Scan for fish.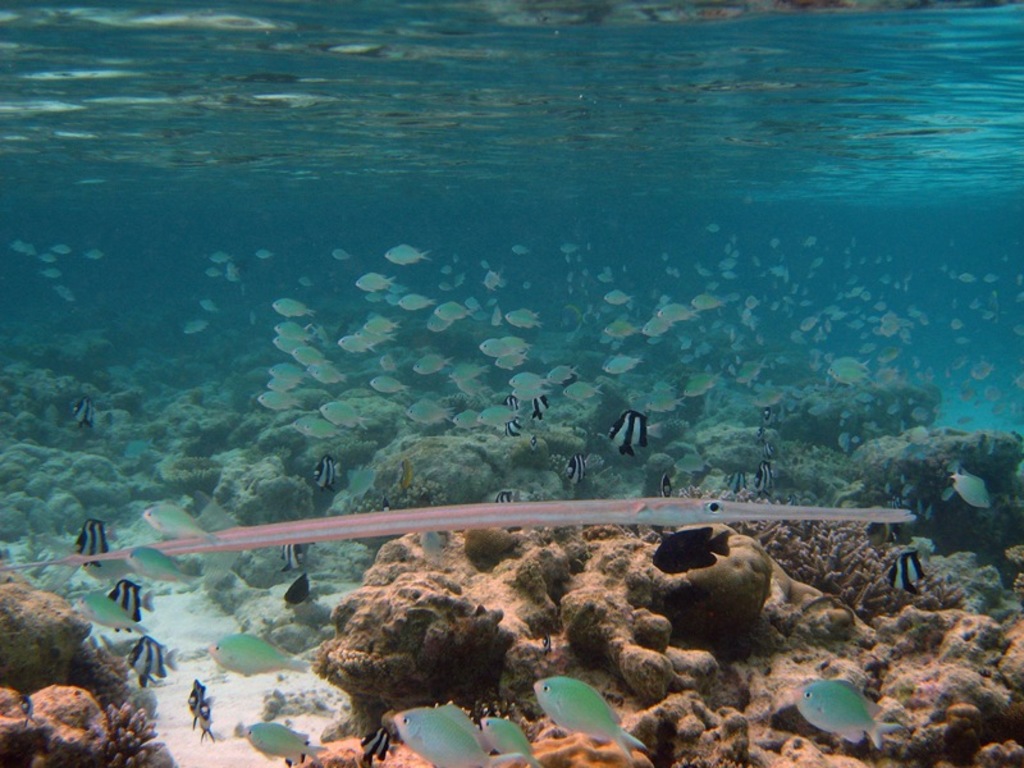
Scan result: box=[0, 493, 925, 572].
